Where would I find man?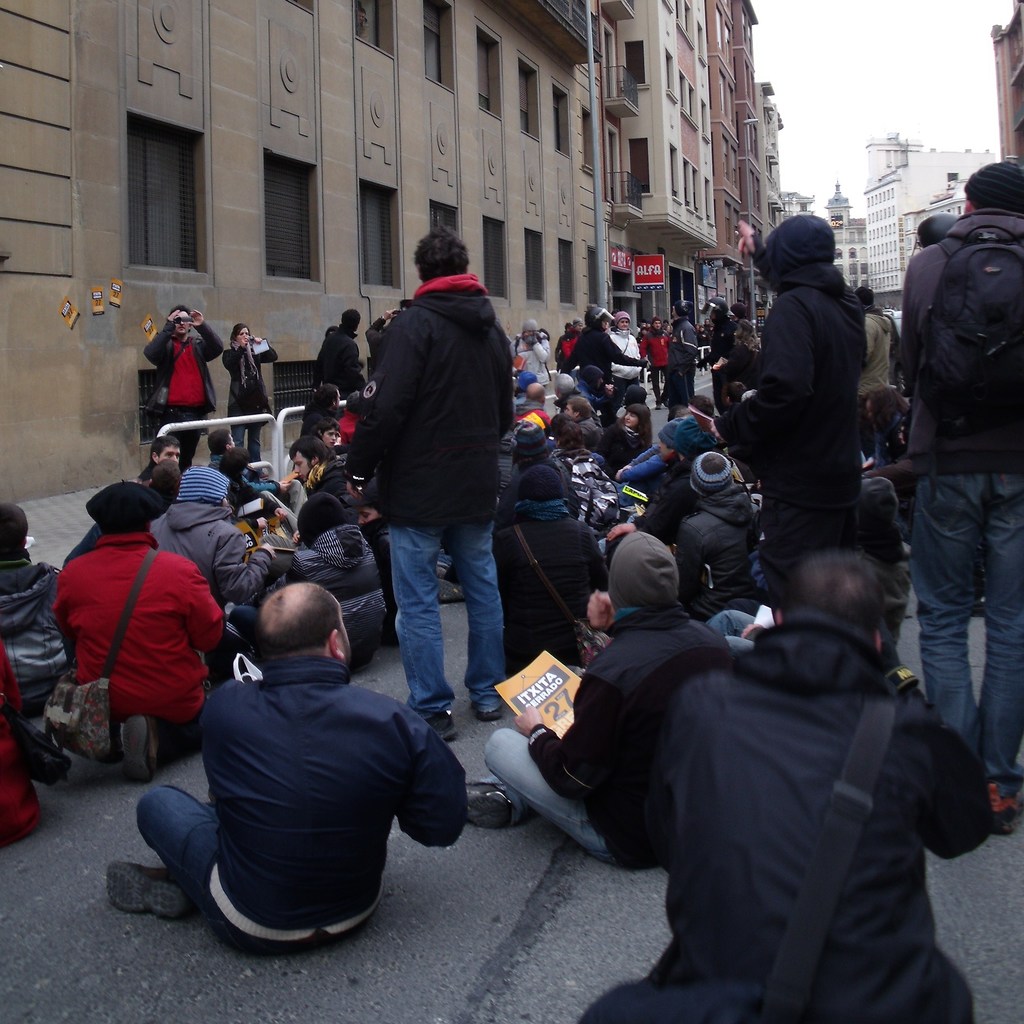
At x1=866, y1=389, x2=908, y2=495.
